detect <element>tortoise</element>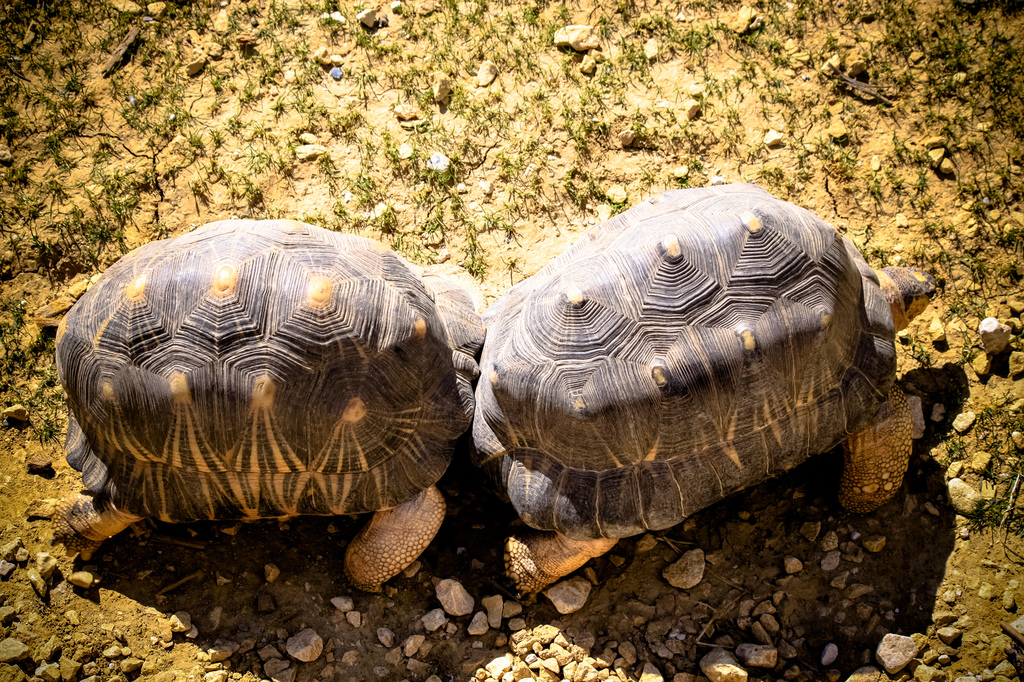
[472, 177, 937, 594]
